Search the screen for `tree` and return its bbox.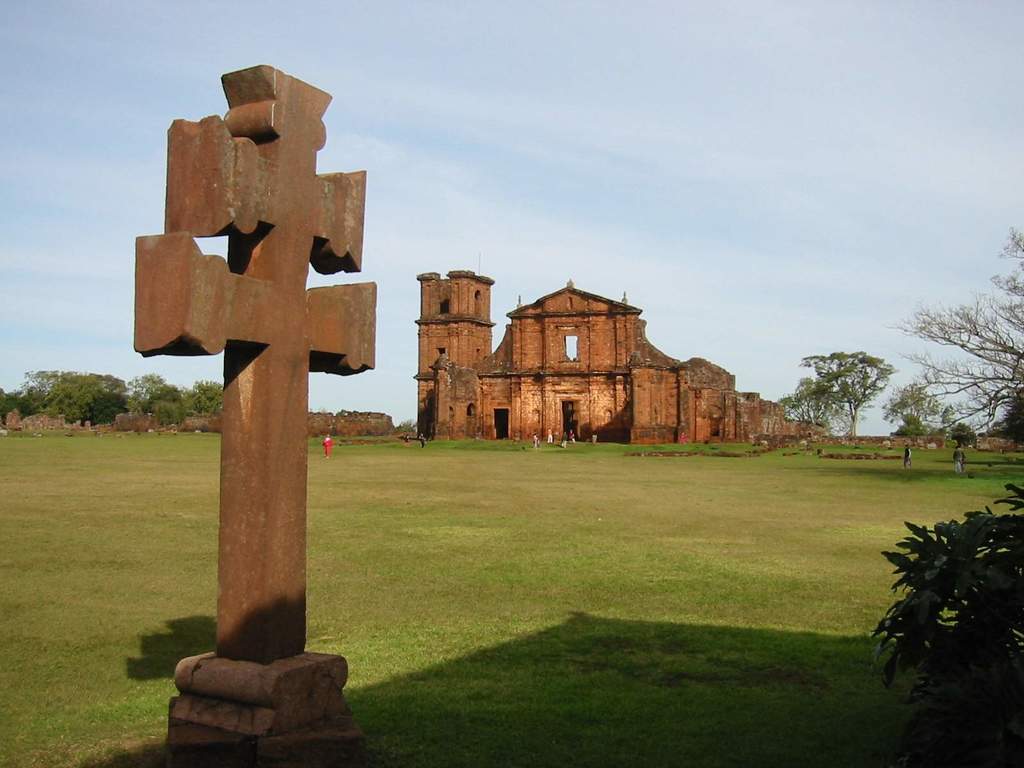
Found: <region>801, 346, 900, 445</region>.
